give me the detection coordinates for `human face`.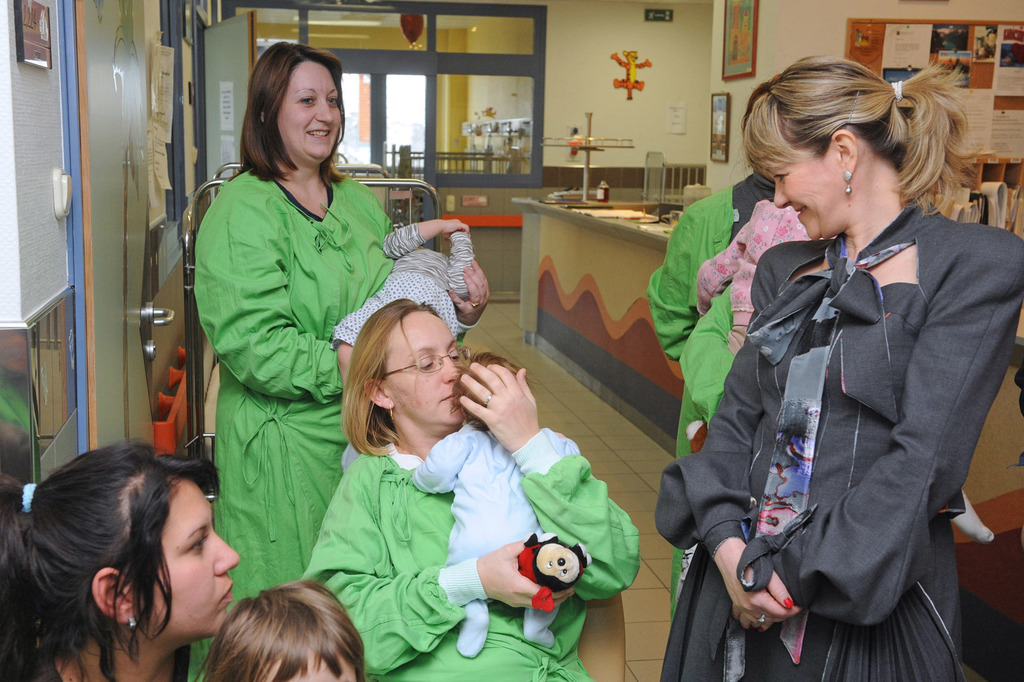
detection(259, 654, 356, 681).
